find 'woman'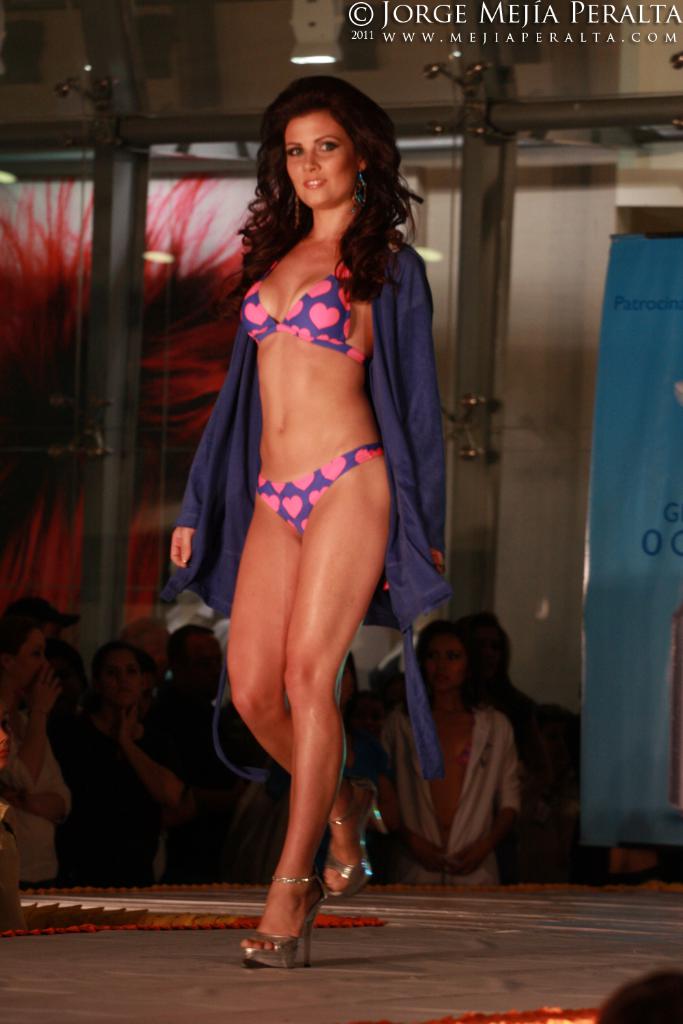
<bbox>157, 46, 458, 952</bbox>
